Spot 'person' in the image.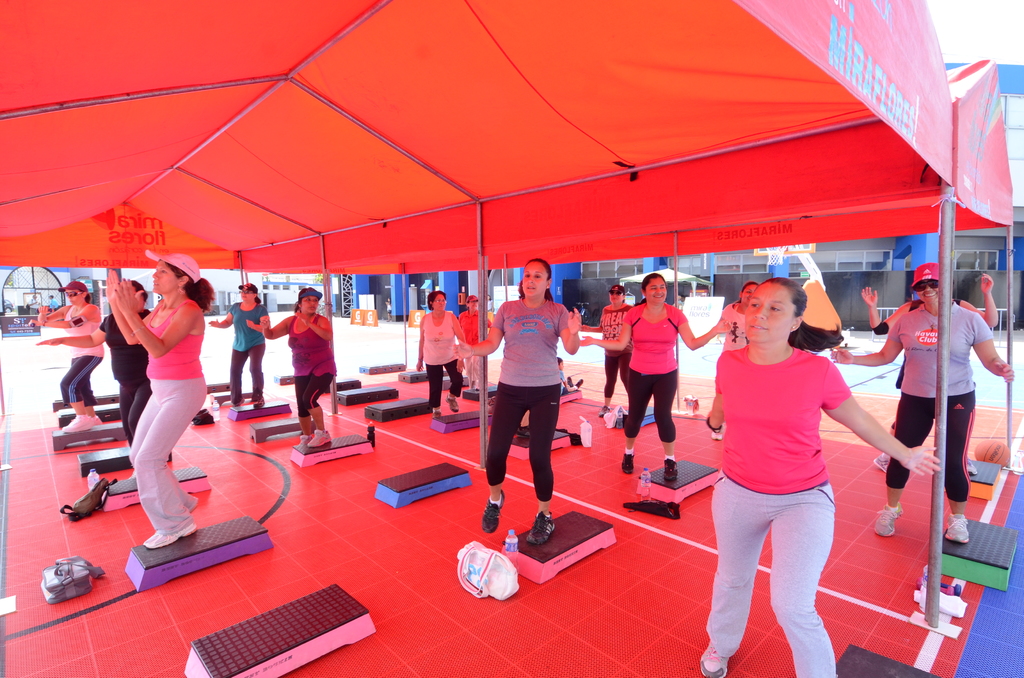
'person' found at region(861, 271, 1003, 476).
